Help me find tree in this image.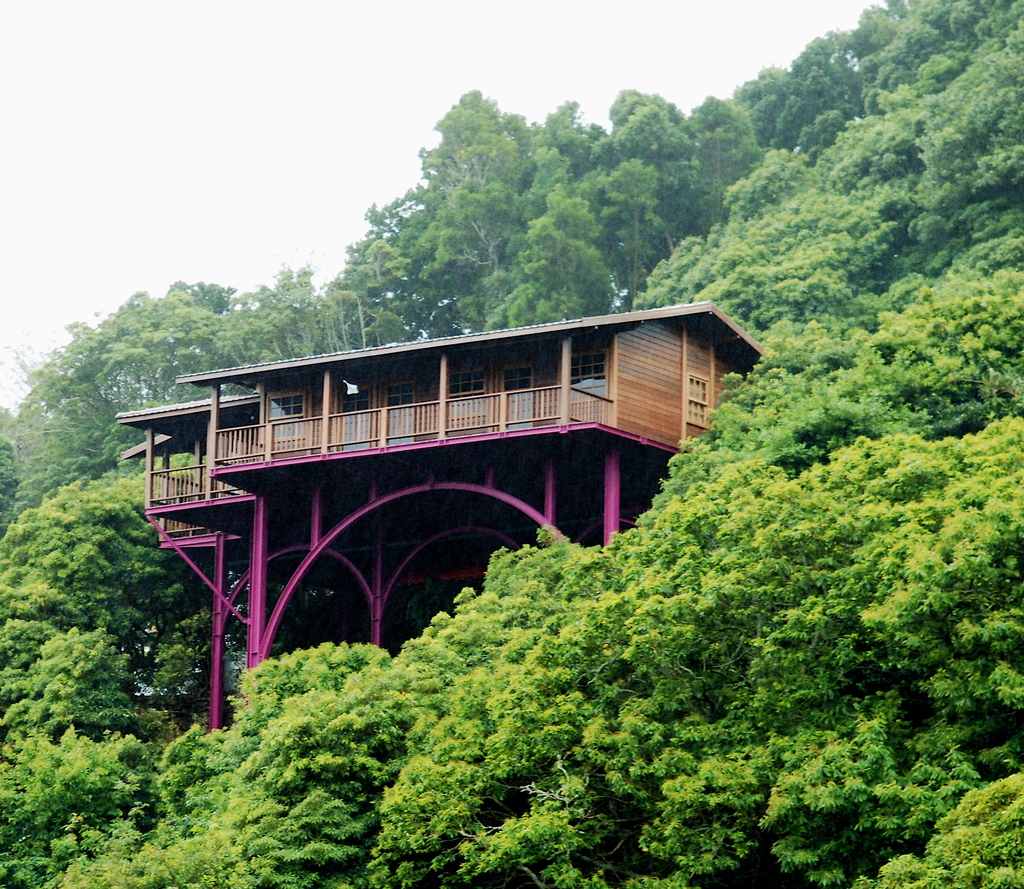
Found it: [368,90,534,285].
